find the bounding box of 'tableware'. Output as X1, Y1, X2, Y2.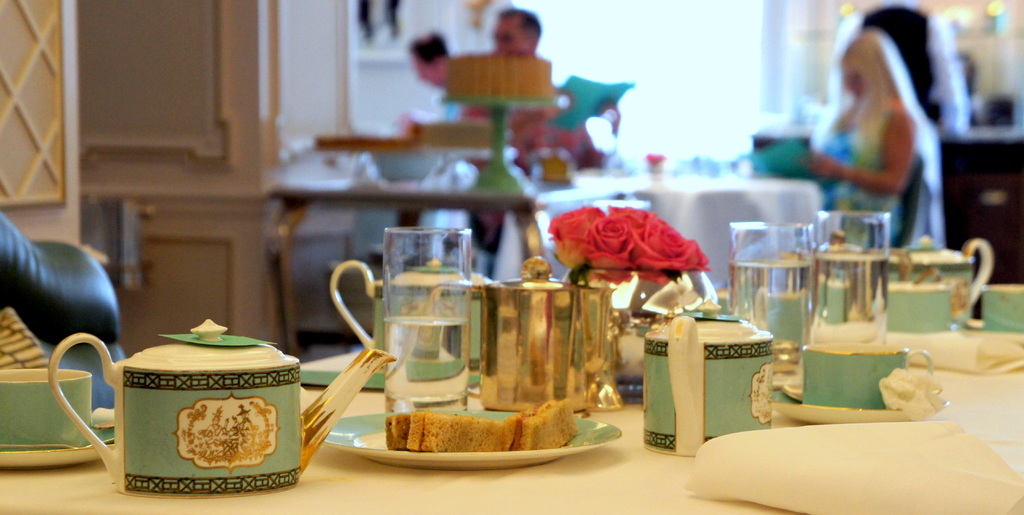
332, 257, 490, 395.
